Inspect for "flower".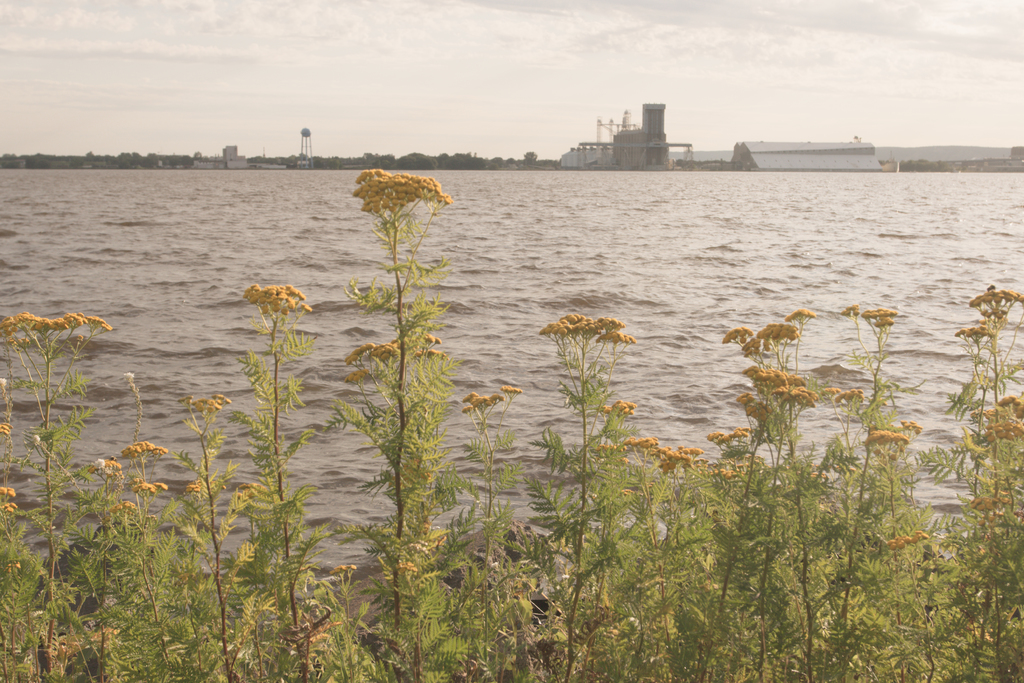
Inspection: x1=89 y1=458 x2=122 y2=480.
